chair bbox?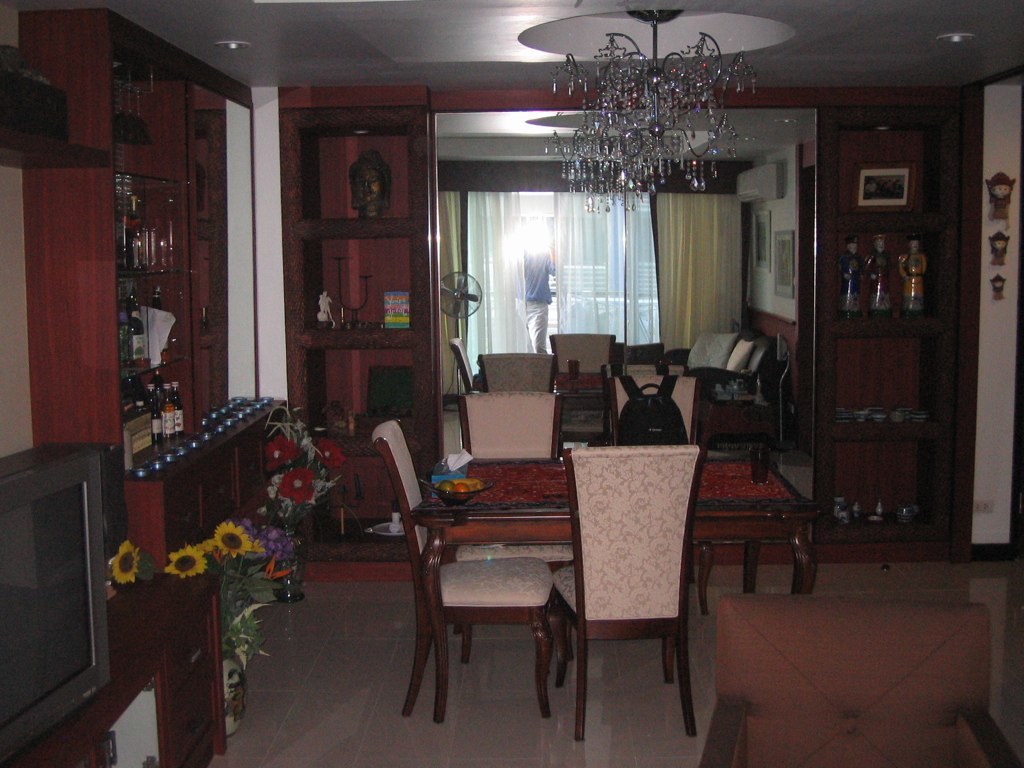
l=444, t=331, r=472, b=383
